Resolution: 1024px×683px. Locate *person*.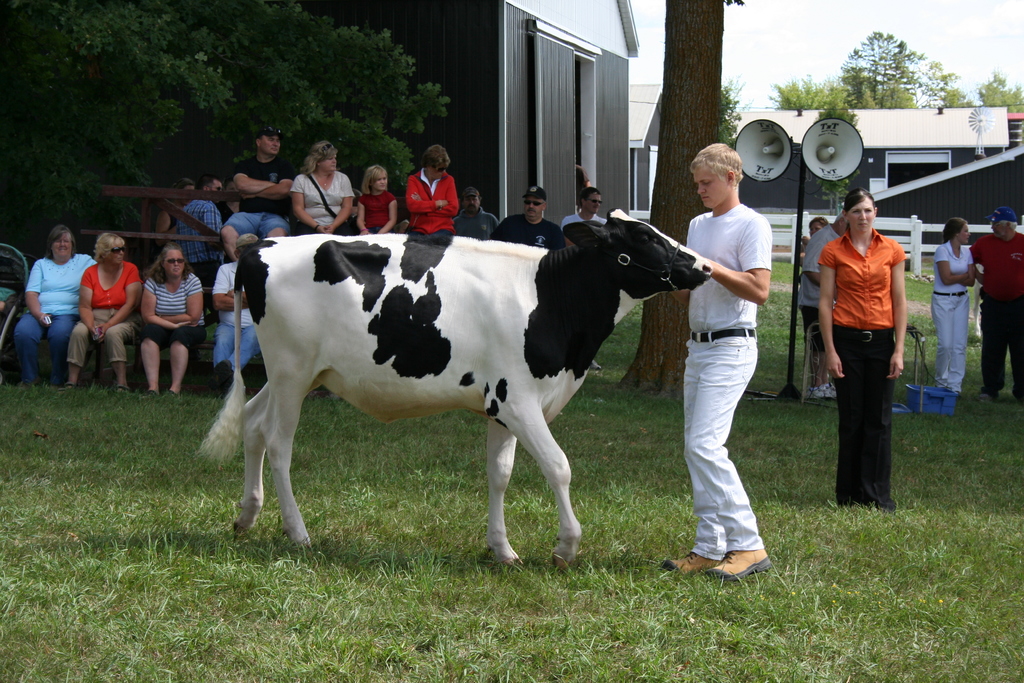
rect(140, 246, 212, 390).
